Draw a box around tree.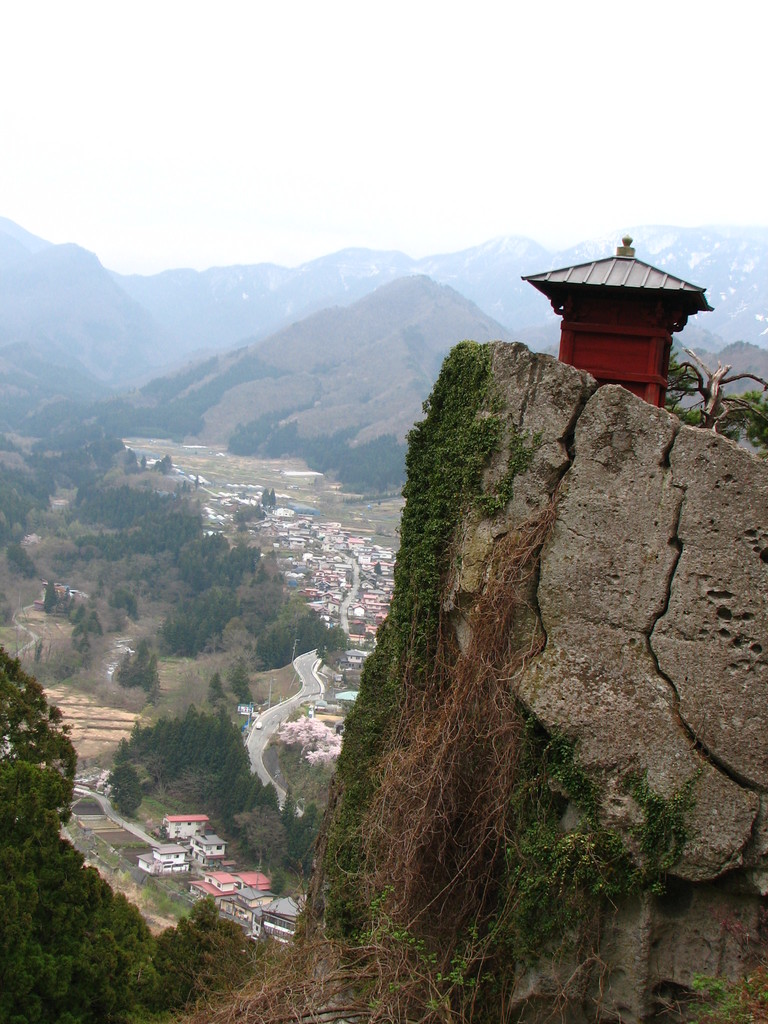
box(2, 650, 159, 1022).
